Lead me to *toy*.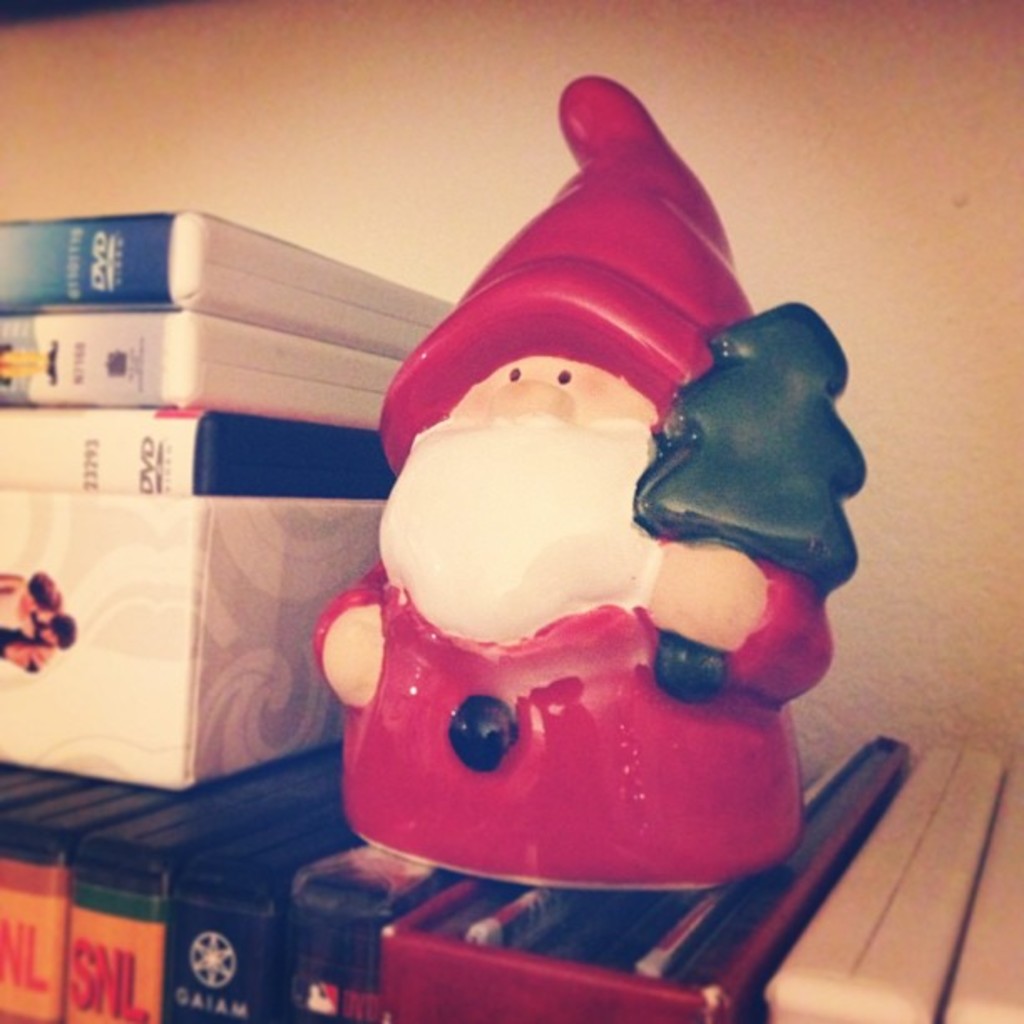
Lead to box=[296, 201, 867, 905].
